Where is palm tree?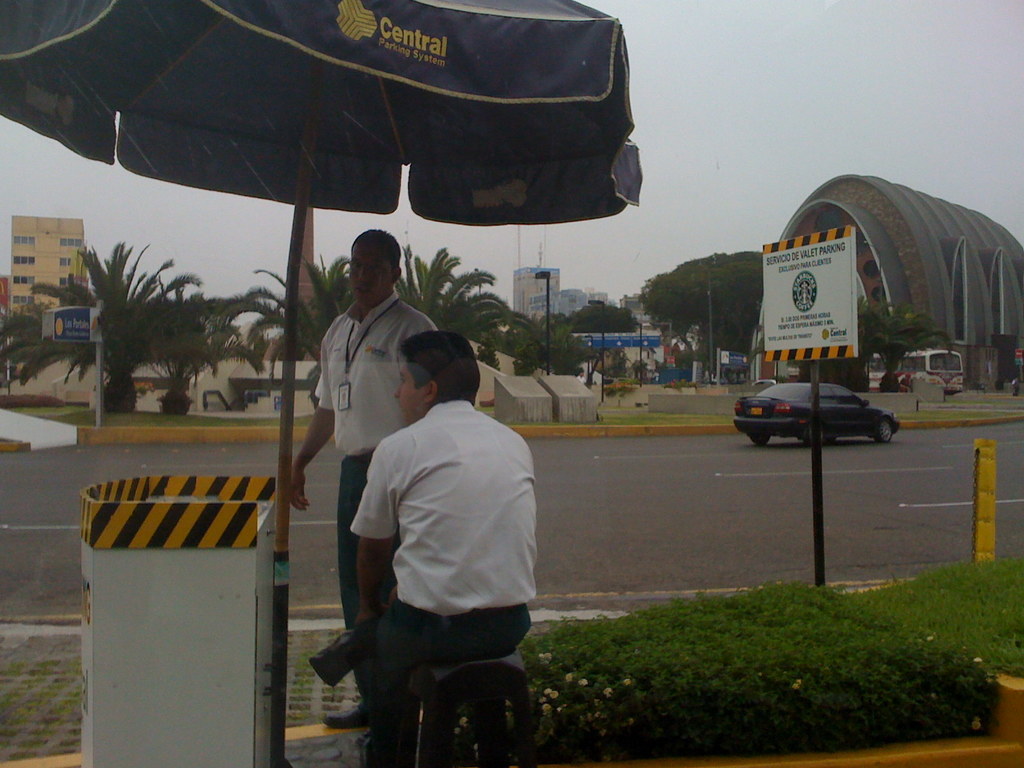
bbox=(56, 233, 211, 419).
